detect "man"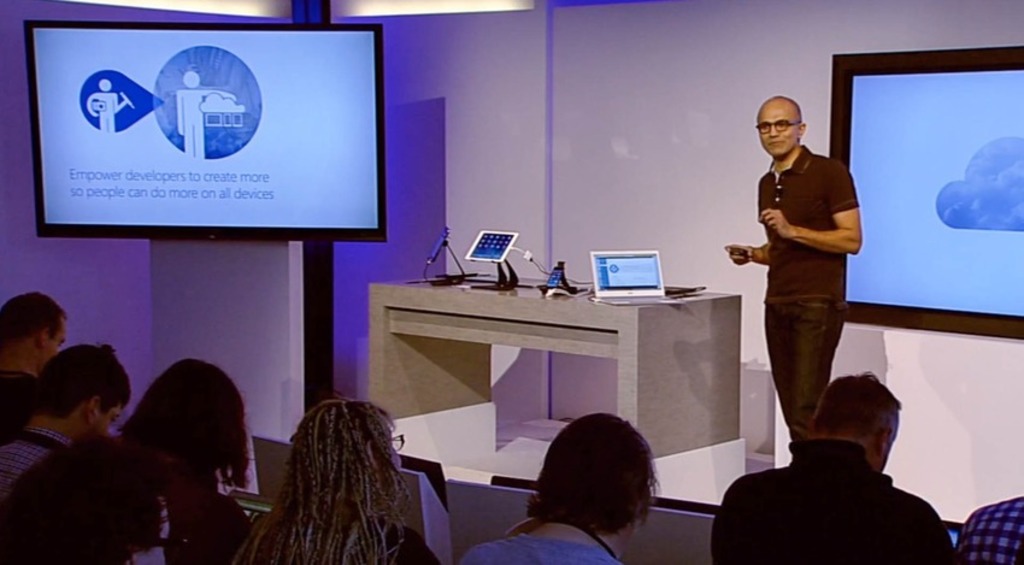
box(723, 95, 865, 465)
